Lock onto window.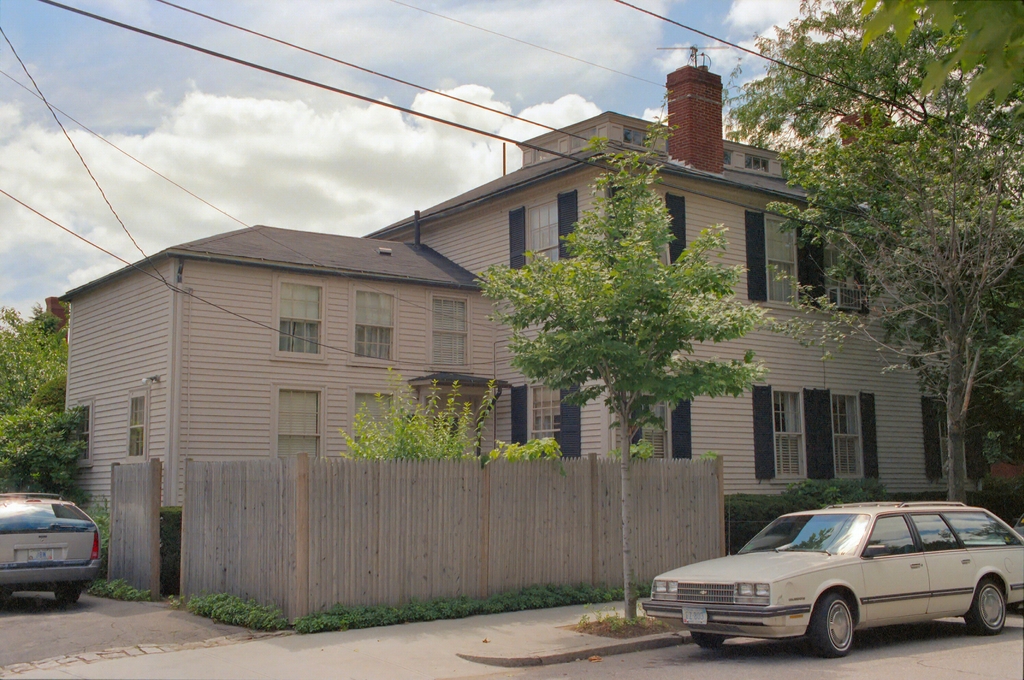
Locked: {"x1": 348, "y1": 386, "x2": 397, "y2": 456}.
